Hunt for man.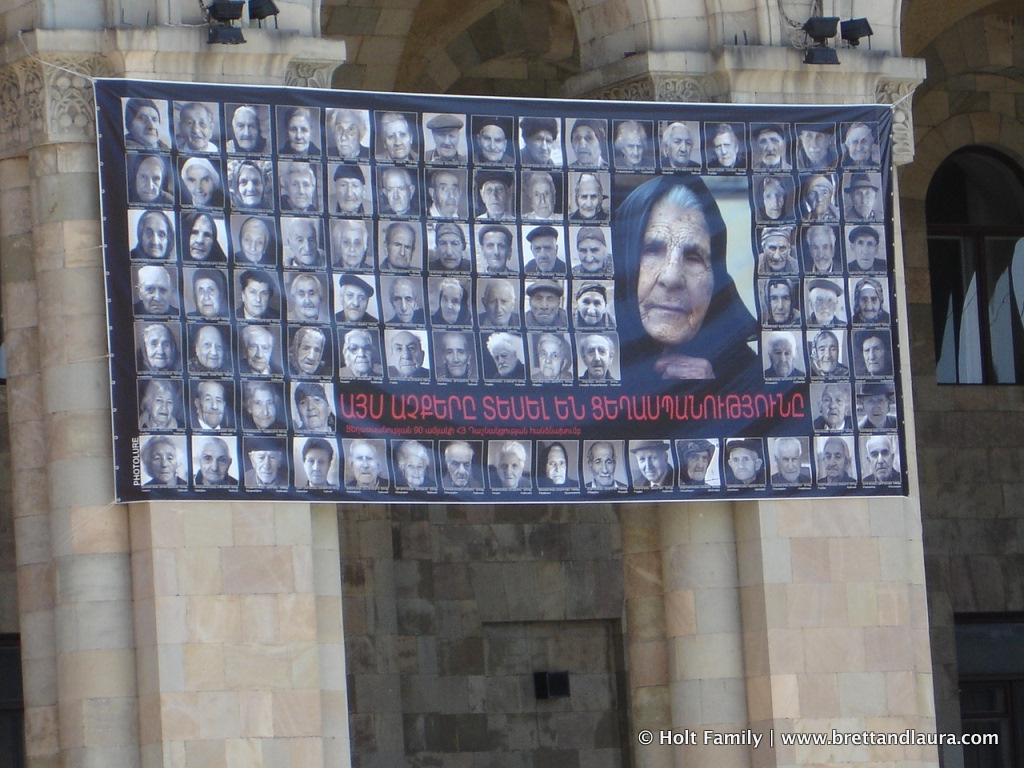
Hunted down at (left=188, top=268, right=225, bottom=320).
